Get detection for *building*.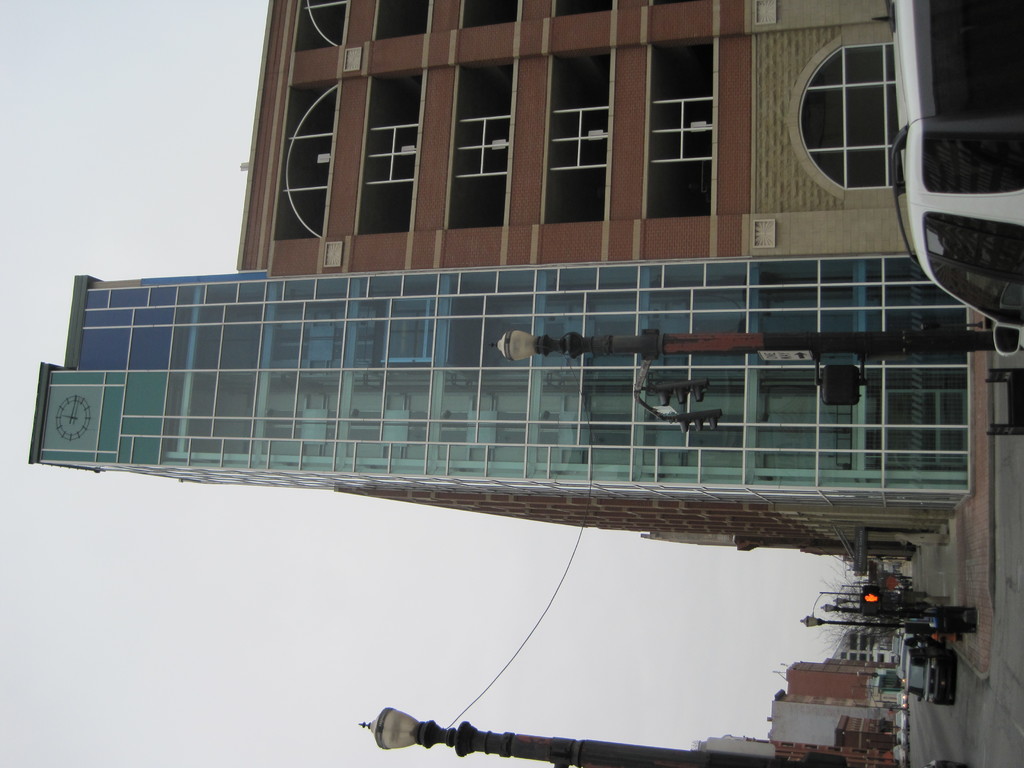
Detection: l=831, t=628, r=893, b=662.
